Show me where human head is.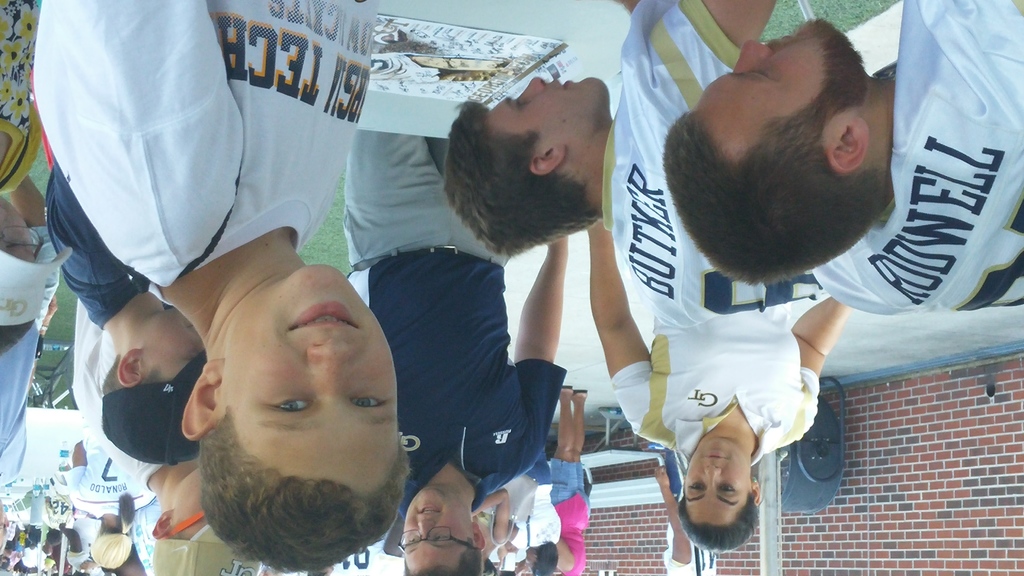
human head is at 660, 12, 892, 281.
